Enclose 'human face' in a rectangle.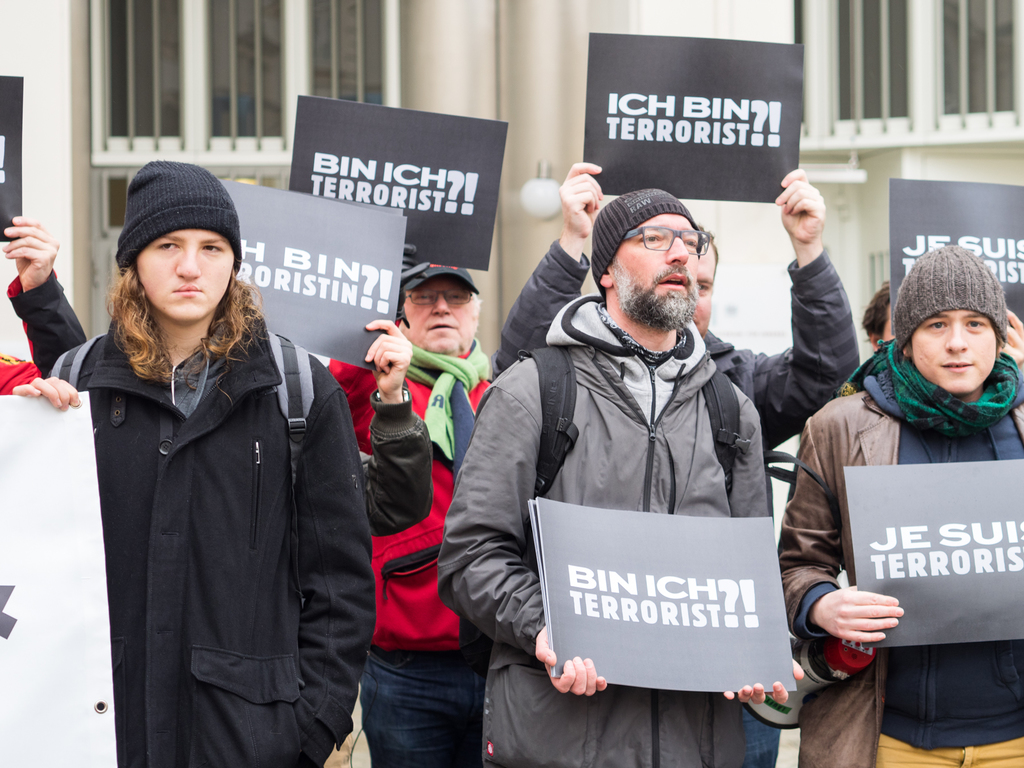
crop(693, 240, 719, 337).
